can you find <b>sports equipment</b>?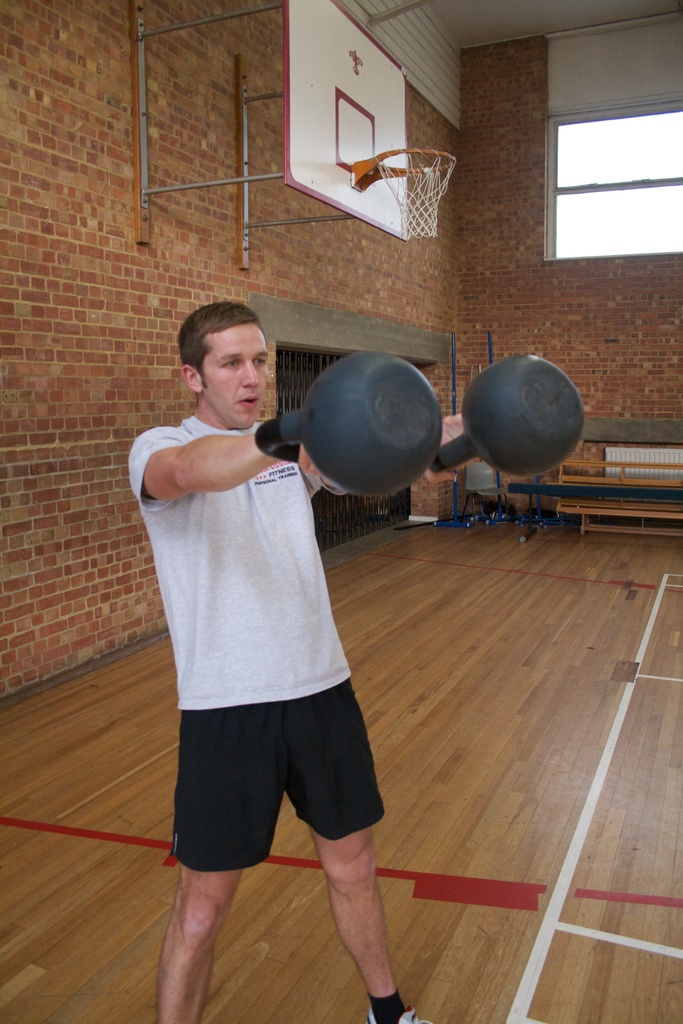
Yes, bounding box: x1=427, y1=357, x2=586, y2=469.
